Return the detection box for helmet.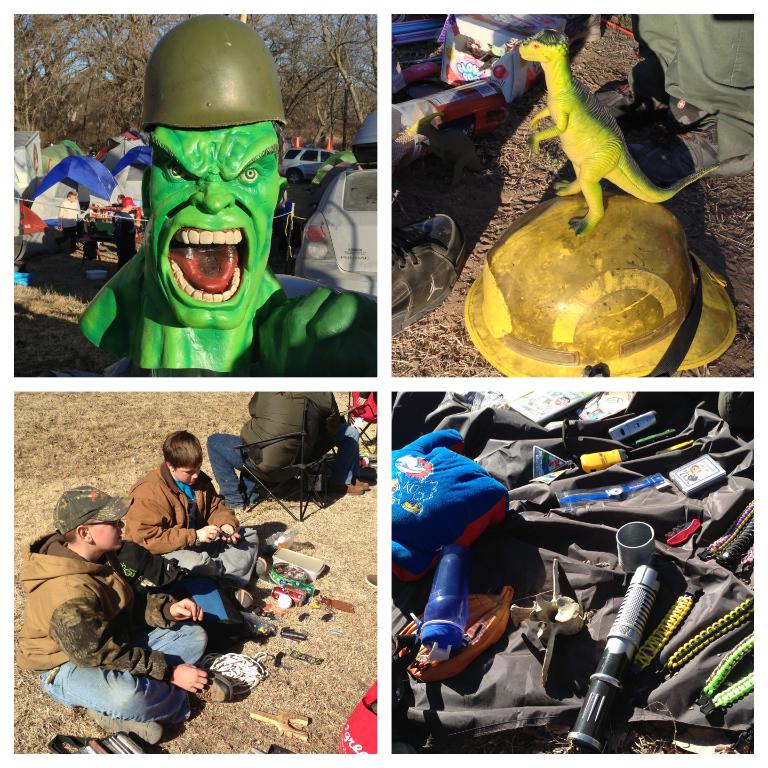
l=135, t=29, r=288, b=254.
